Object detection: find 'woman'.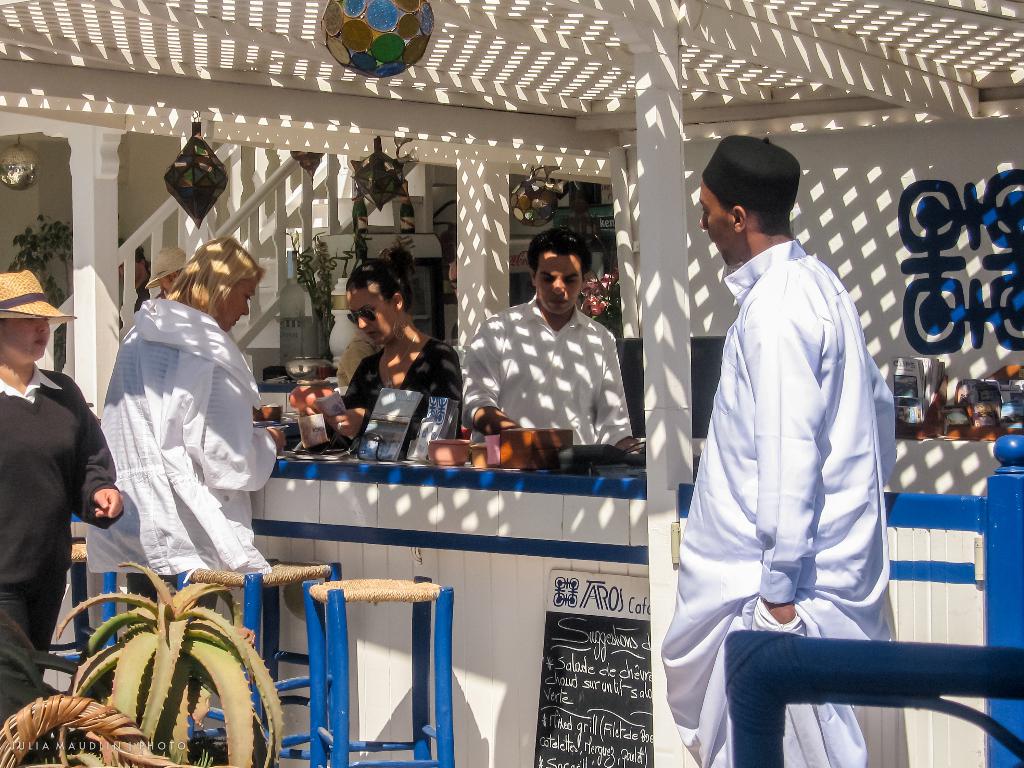
left=0, top=268, right=123, bottom=680.
